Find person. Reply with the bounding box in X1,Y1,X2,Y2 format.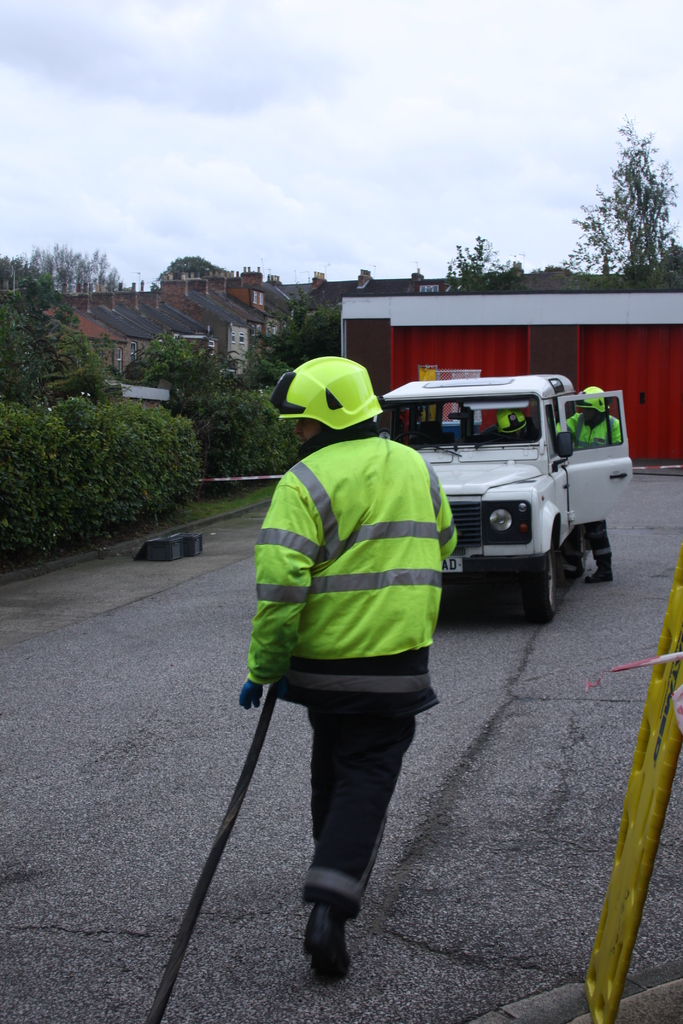
551,379,628,582.
